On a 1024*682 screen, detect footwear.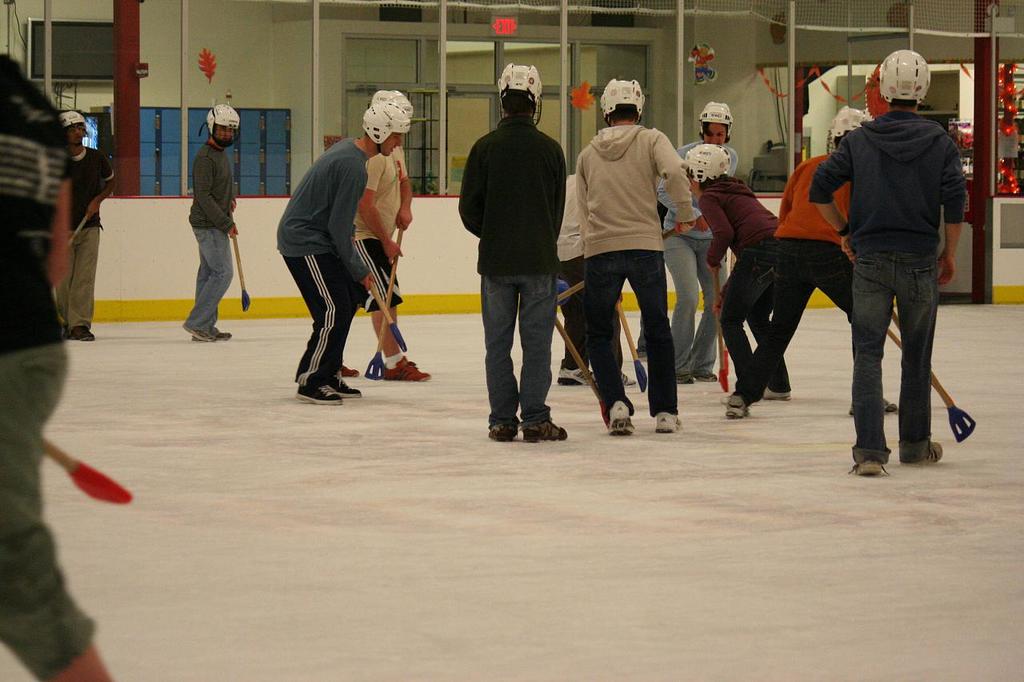
<box>487,421,526,439</box>.
